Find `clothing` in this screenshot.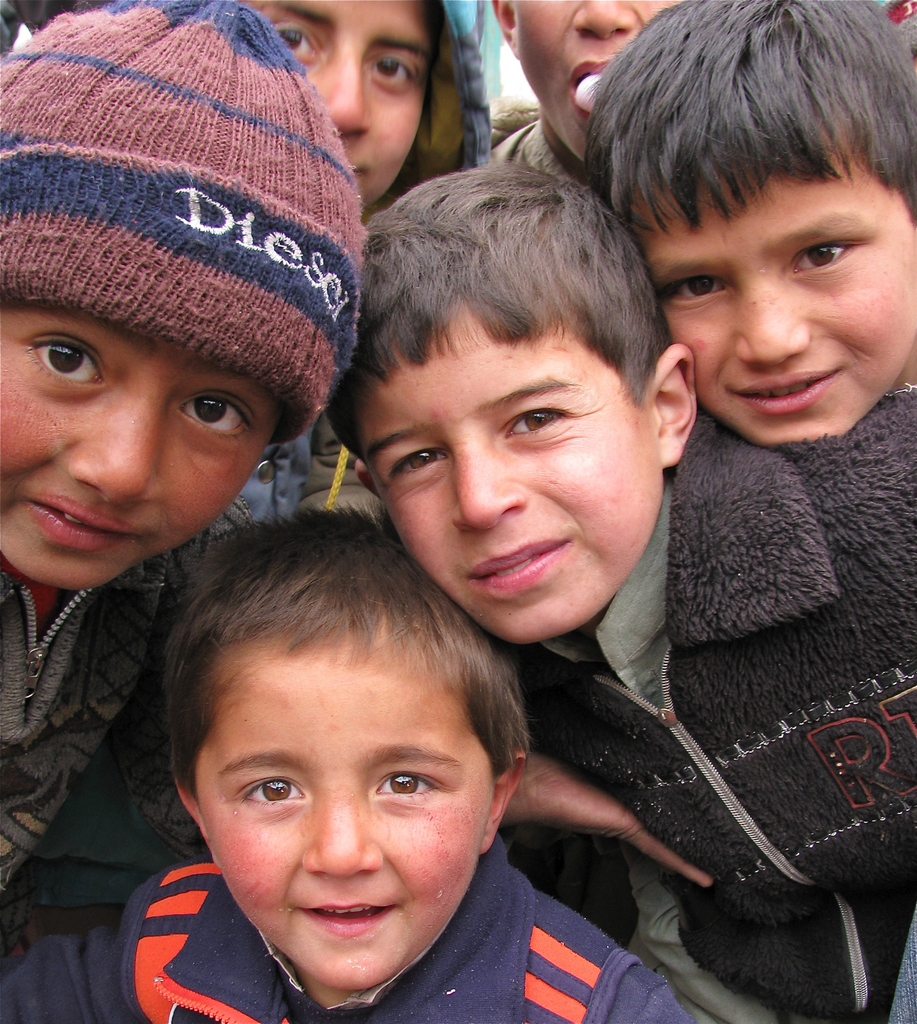
The bounding box for `clothing` is 602 267 916 994.
